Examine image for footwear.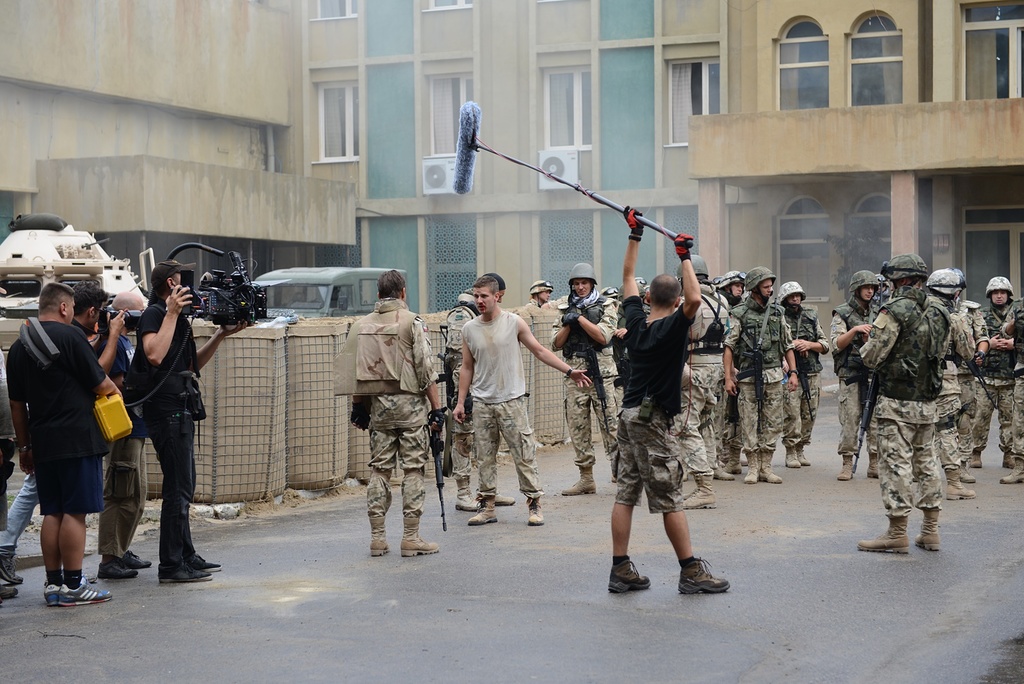
Examination result: box=[495, 492, 518, 507].
